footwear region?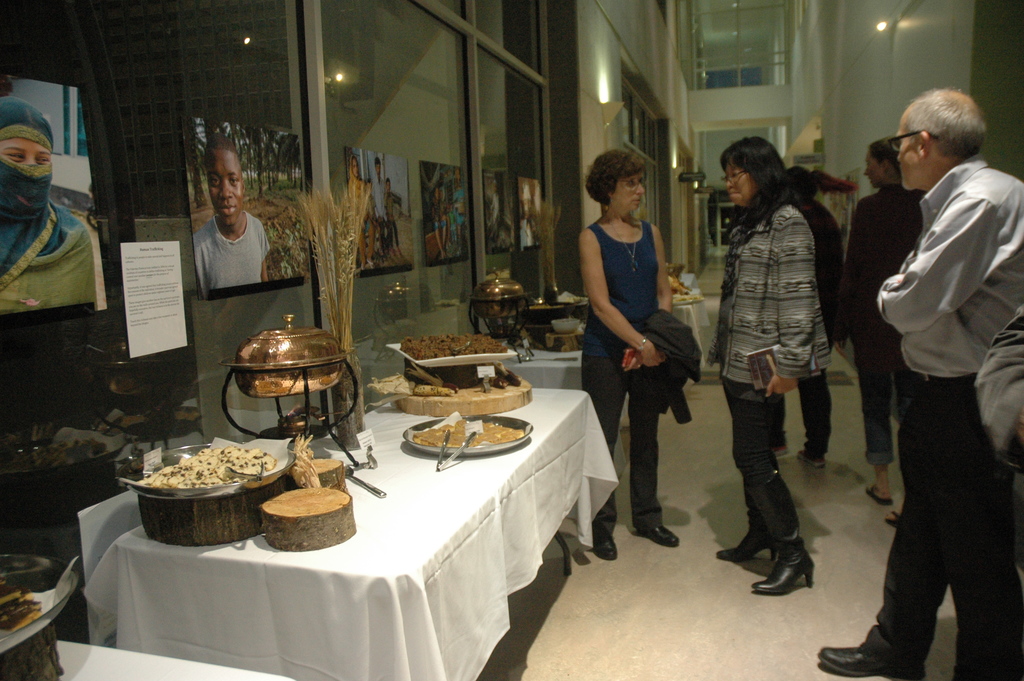
BBox(799, 450, 828, 467)
